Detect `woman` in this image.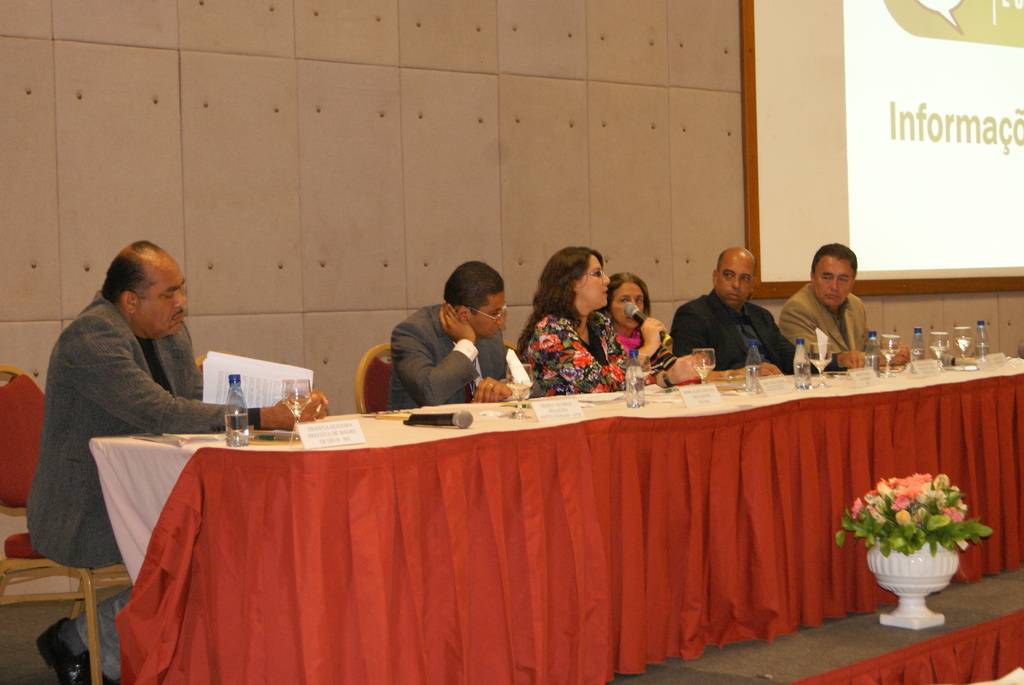
Detection: 517, 253, 649, 403.
